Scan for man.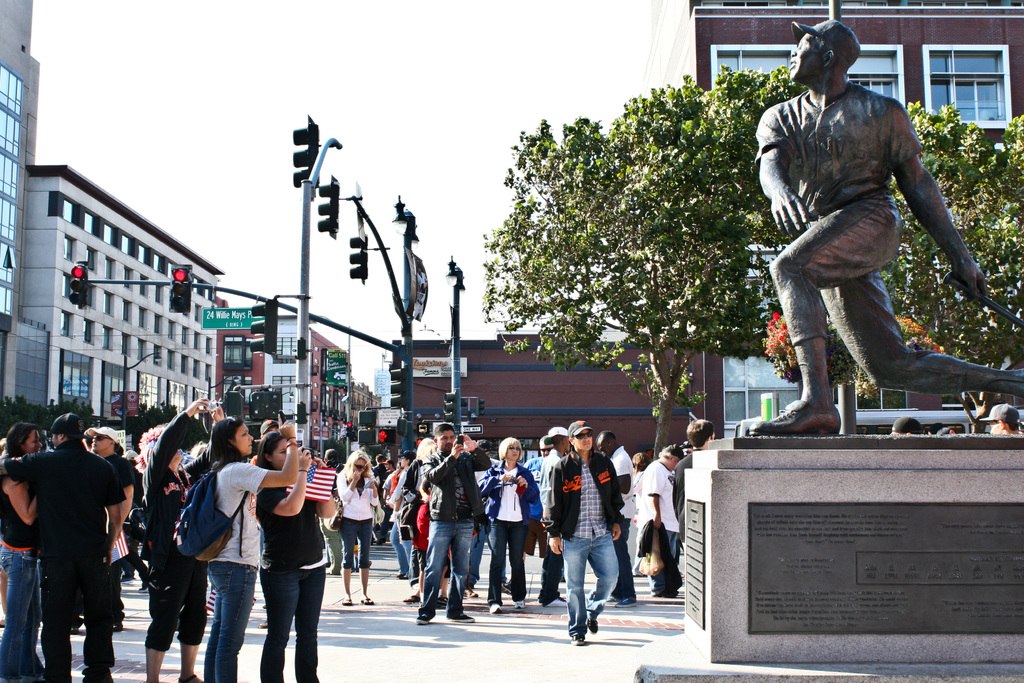
Scan result: <region>672, 421, 723, 557</region>.
